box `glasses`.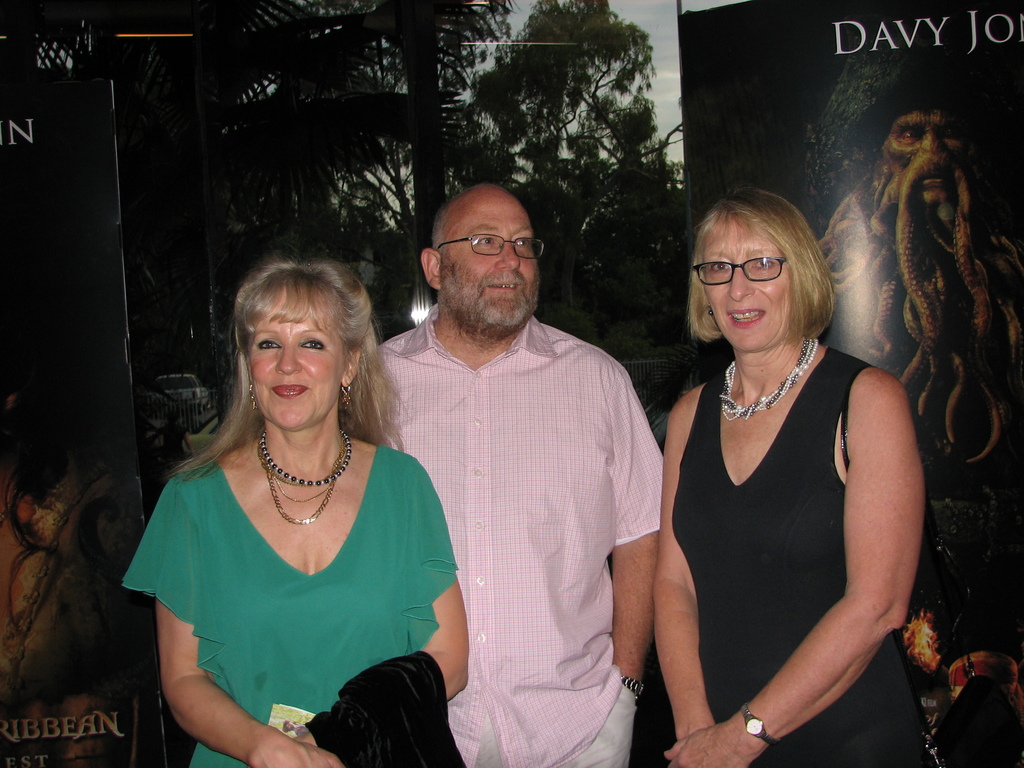
locate(690, 254, 788, 286).
